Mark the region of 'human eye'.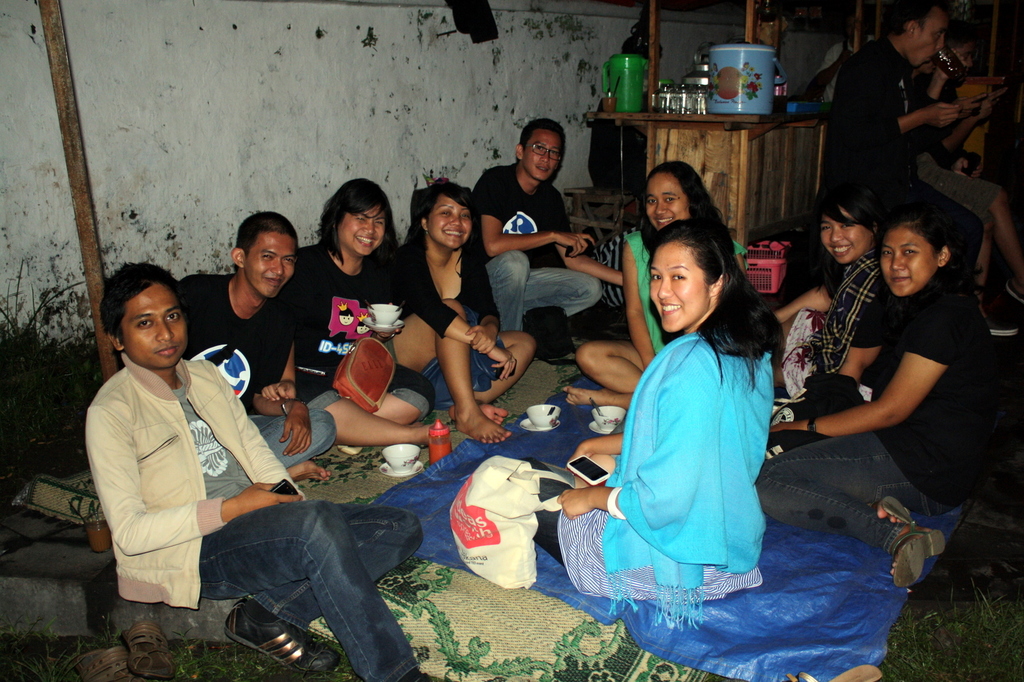
Region: x1=548, y1=149, x2=558, y2=157.
